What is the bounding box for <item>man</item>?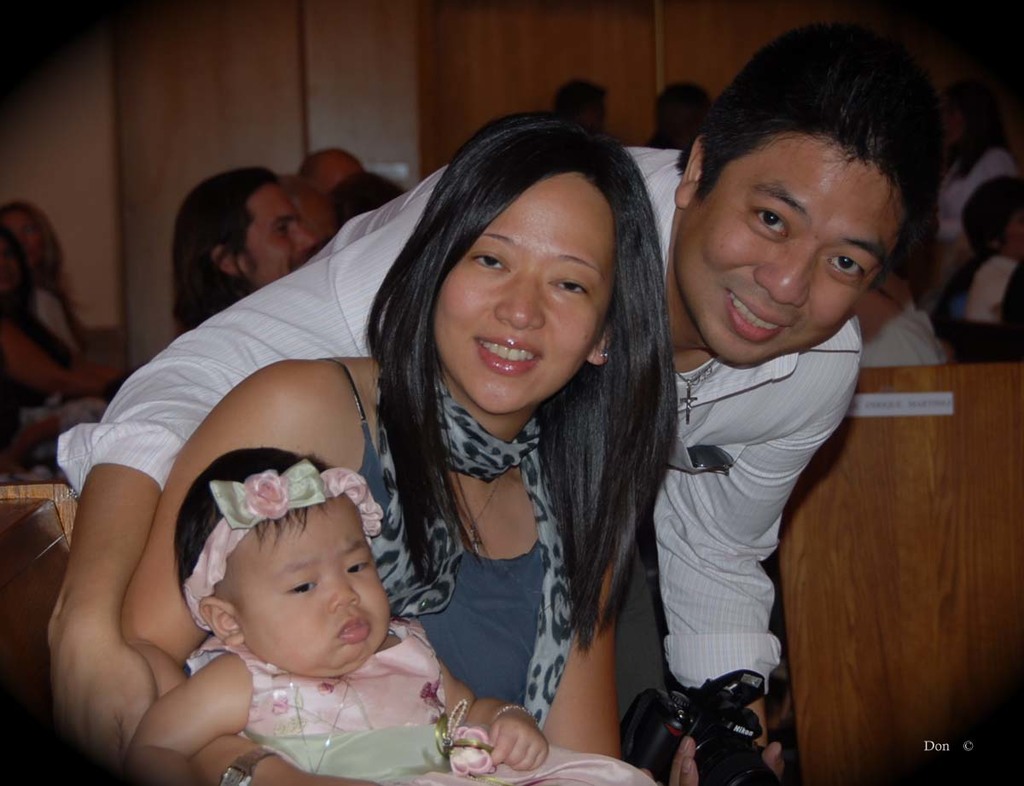
(x1=46, y1=20, x2=937, y2=785).
